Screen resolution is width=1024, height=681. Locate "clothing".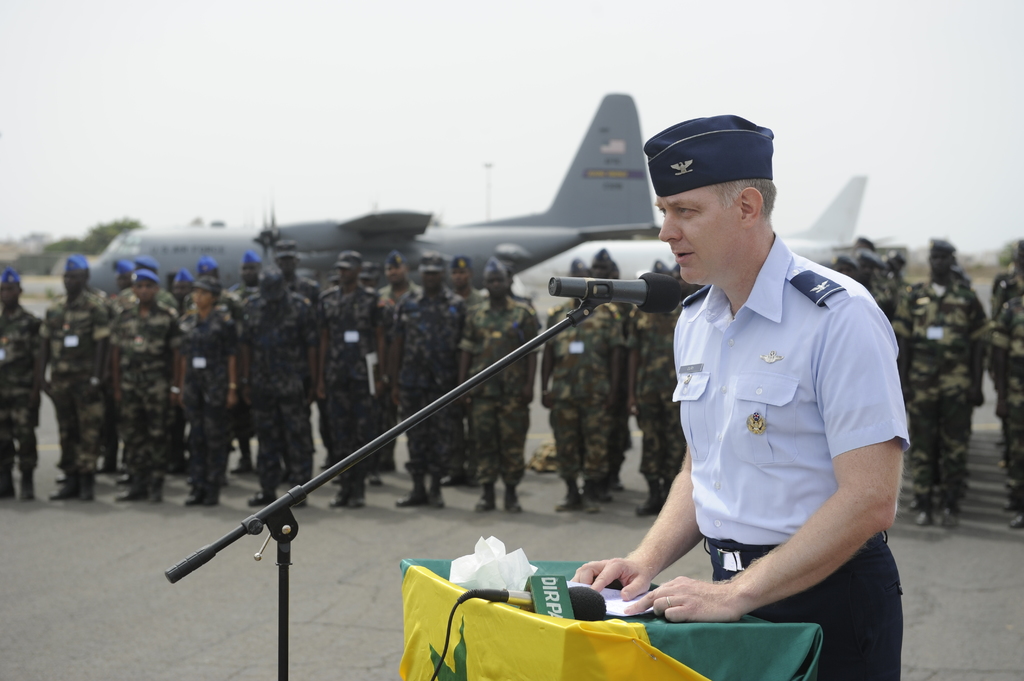
l=116, t=302, r=177, b=490.
